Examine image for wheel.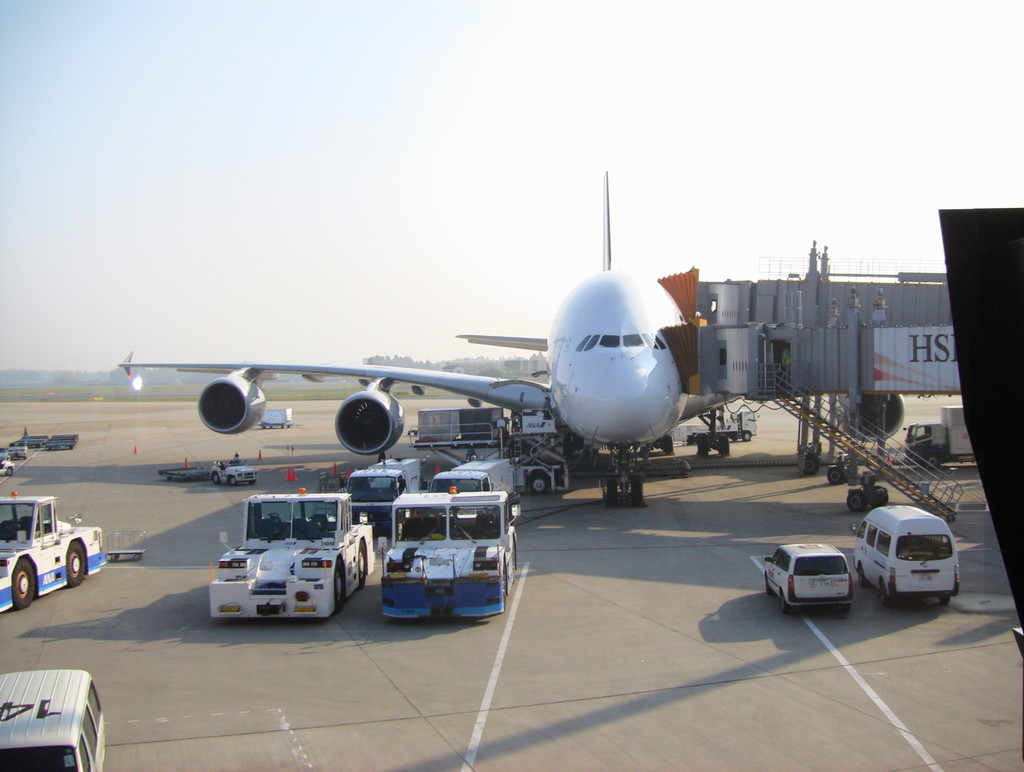
Examination result: crop(633, 473, 642, 503).
